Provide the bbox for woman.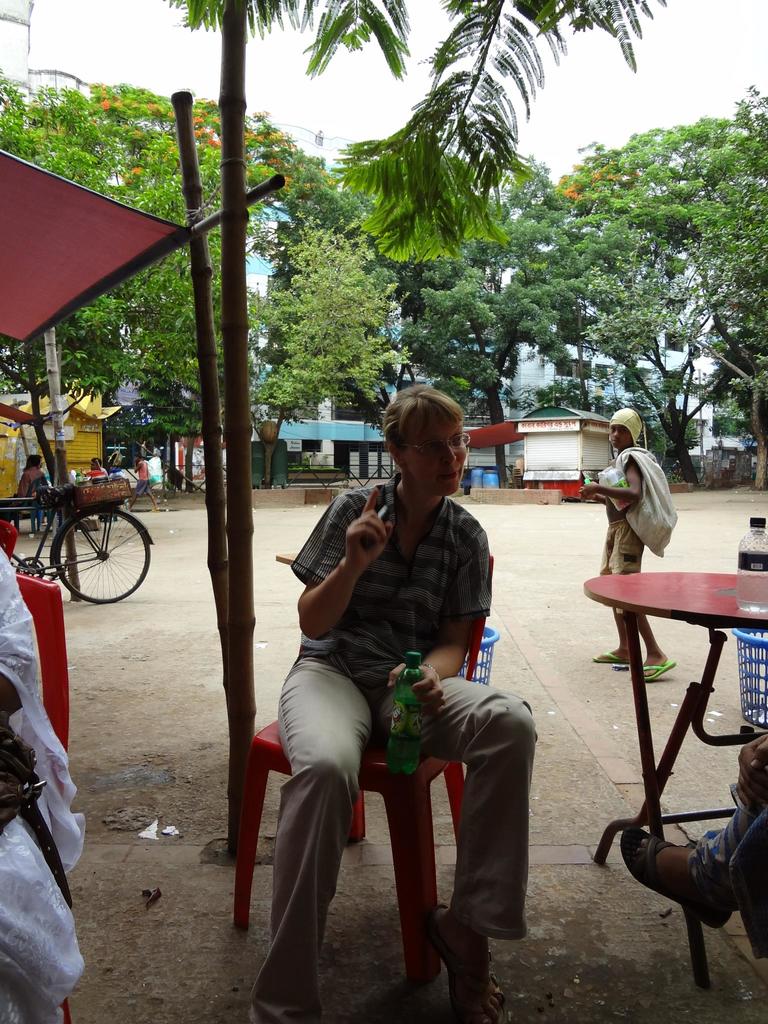
BBox(232, 393, 545, 1023).
